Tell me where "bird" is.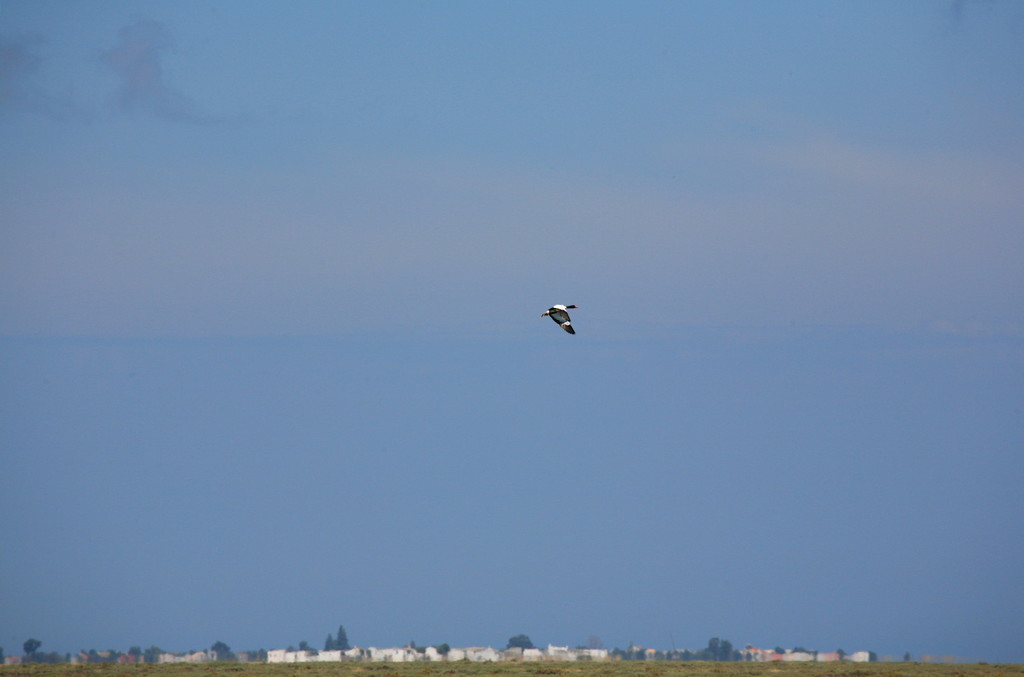
"bird" is at (x1=548, y1=301, x2=577, y2=335).
